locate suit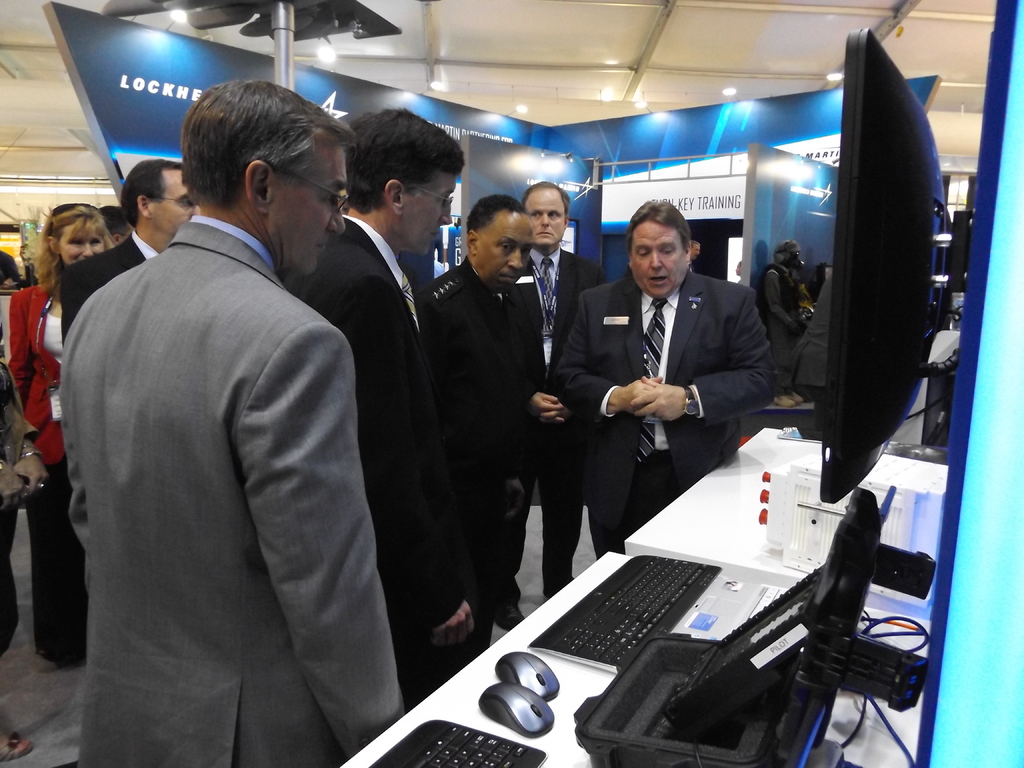
bbox=(500, 244, 604, 607)
